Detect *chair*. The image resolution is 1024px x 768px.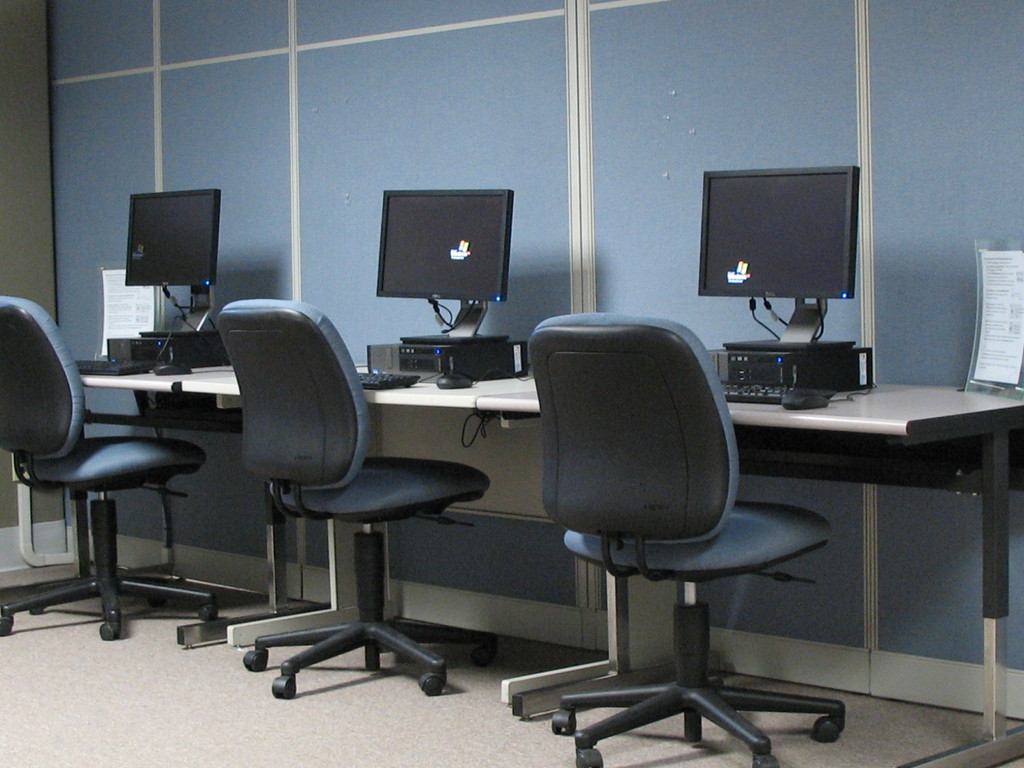
region(218, 299, 489, 700).
